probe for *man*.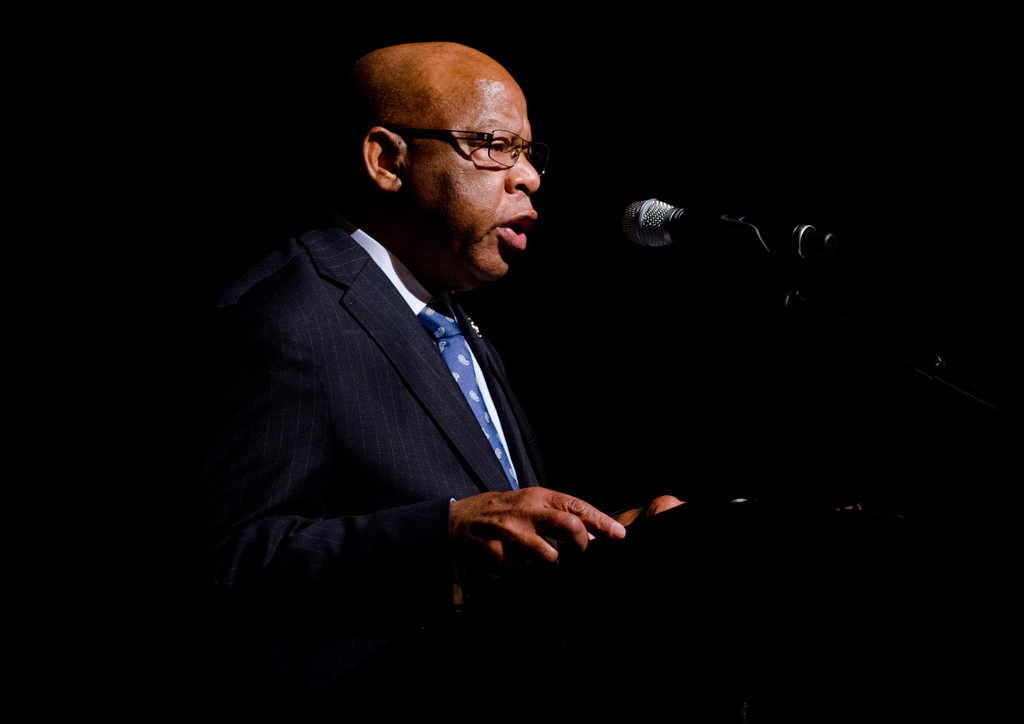
Probe result: <region>159, 60, 655, 666</region>.
